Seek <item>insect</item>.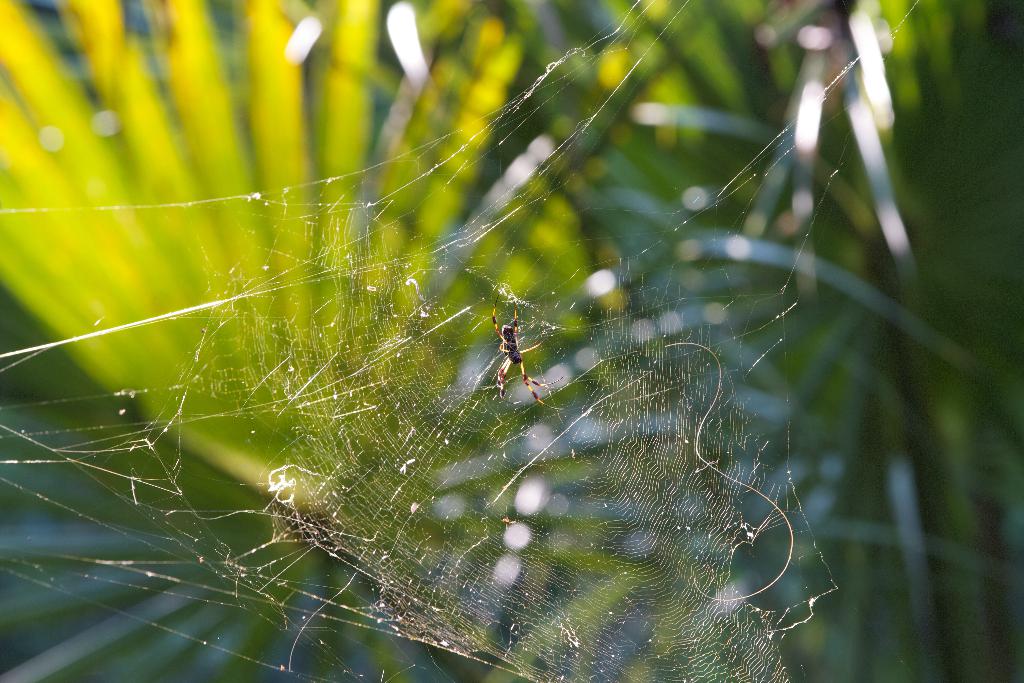
Rect(486, 304, 548, 403).
